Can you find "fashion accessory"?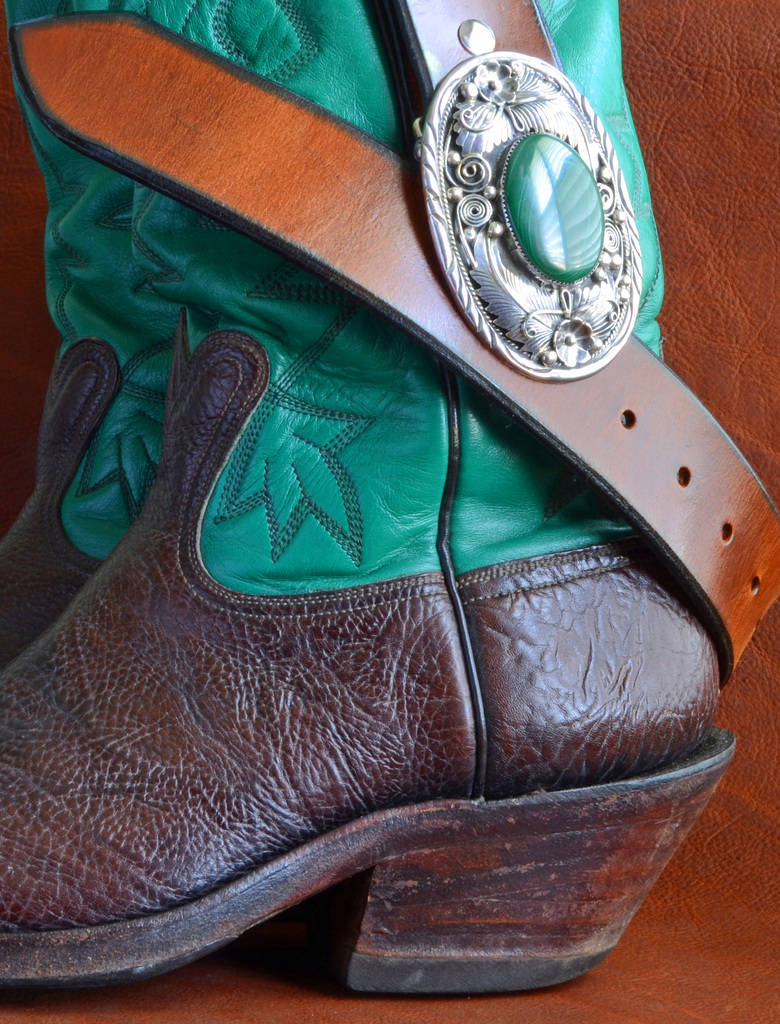
Yes, bounding box: (left=0, top=310, right=741, bottom=996).
